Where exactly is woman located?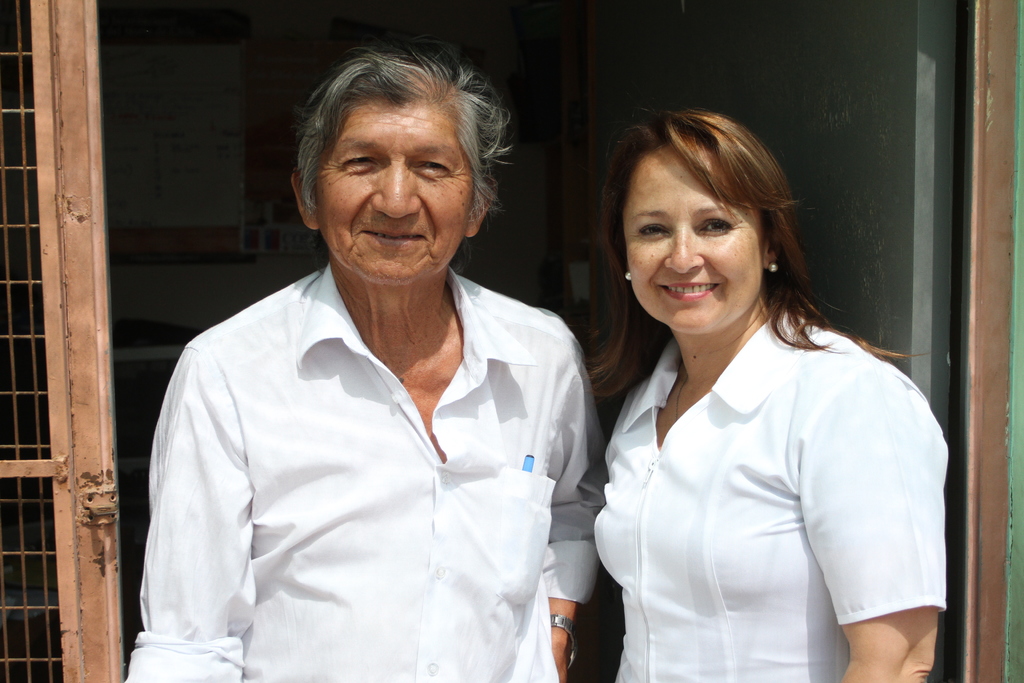
Its bounding box is (585, 104, 950, 682).
